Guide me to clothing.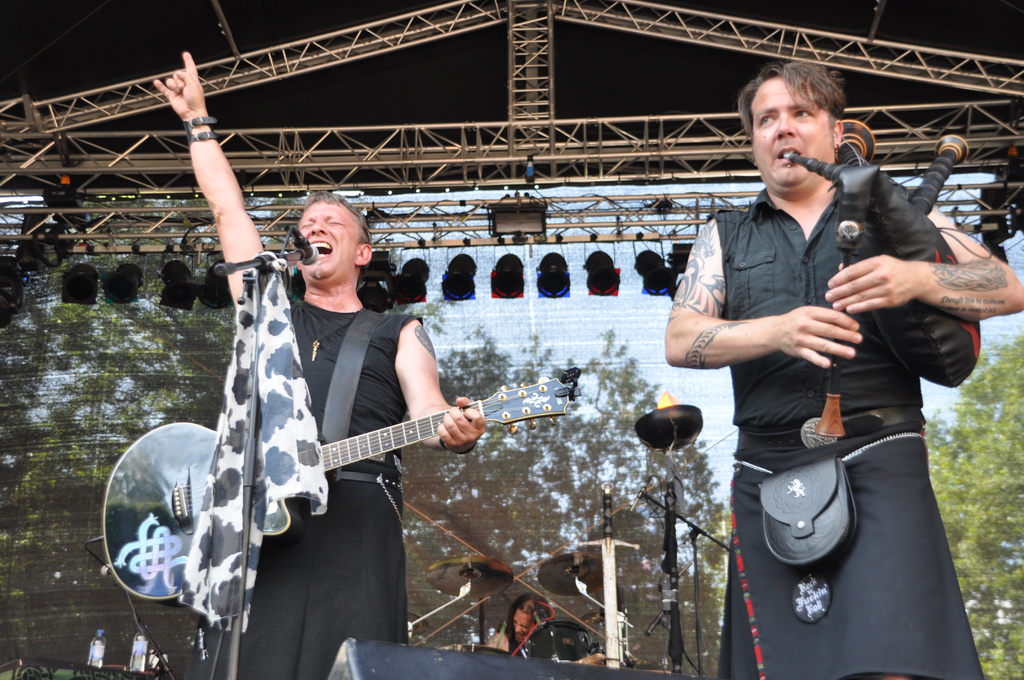
Guidance: [x1=671, y1=142, x2=994, y2=491].
